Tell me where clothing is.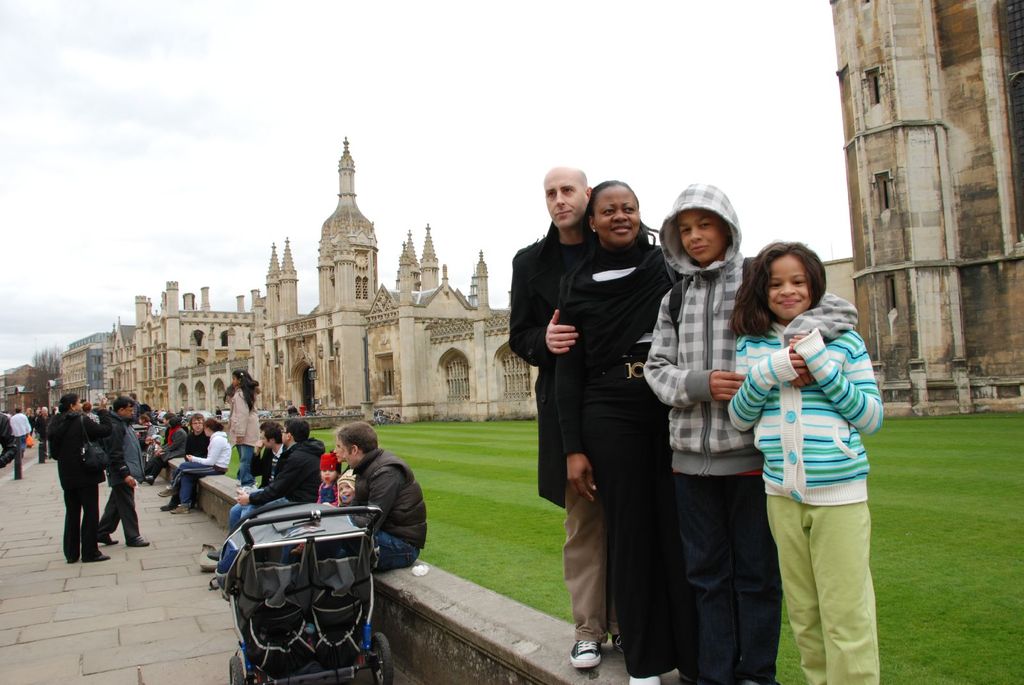
clothing is at <bbox>215, 446, 290, 548</bbox>.
